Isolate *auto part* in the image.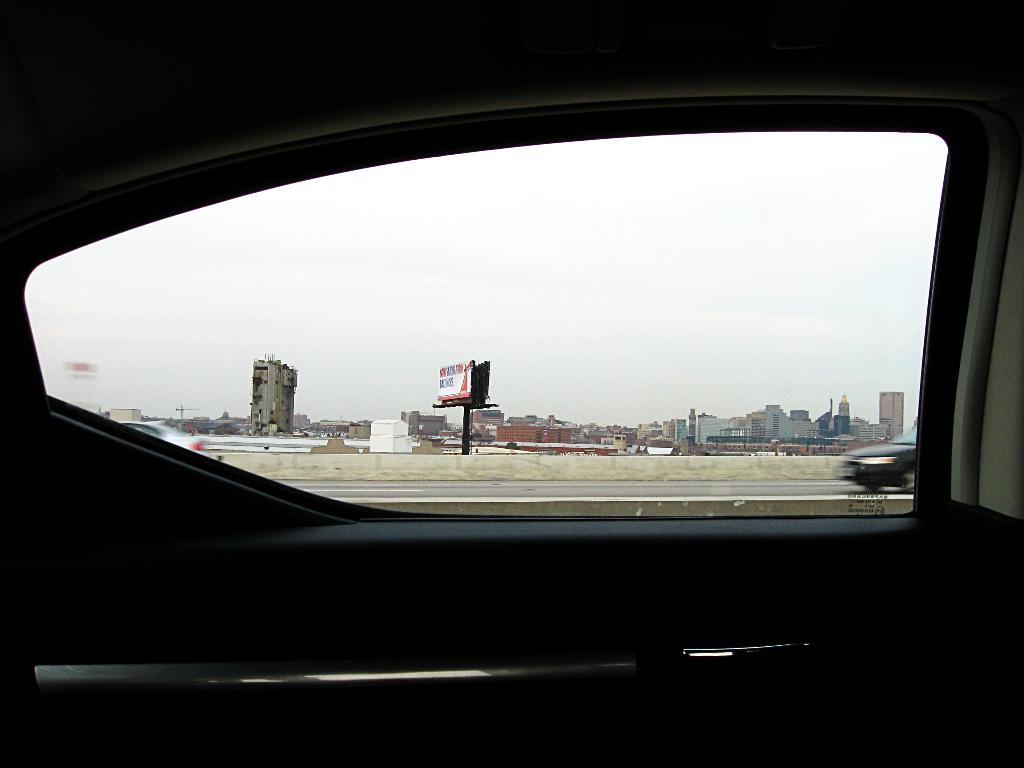
Isolated region: 0, 0, 1023, 767.
